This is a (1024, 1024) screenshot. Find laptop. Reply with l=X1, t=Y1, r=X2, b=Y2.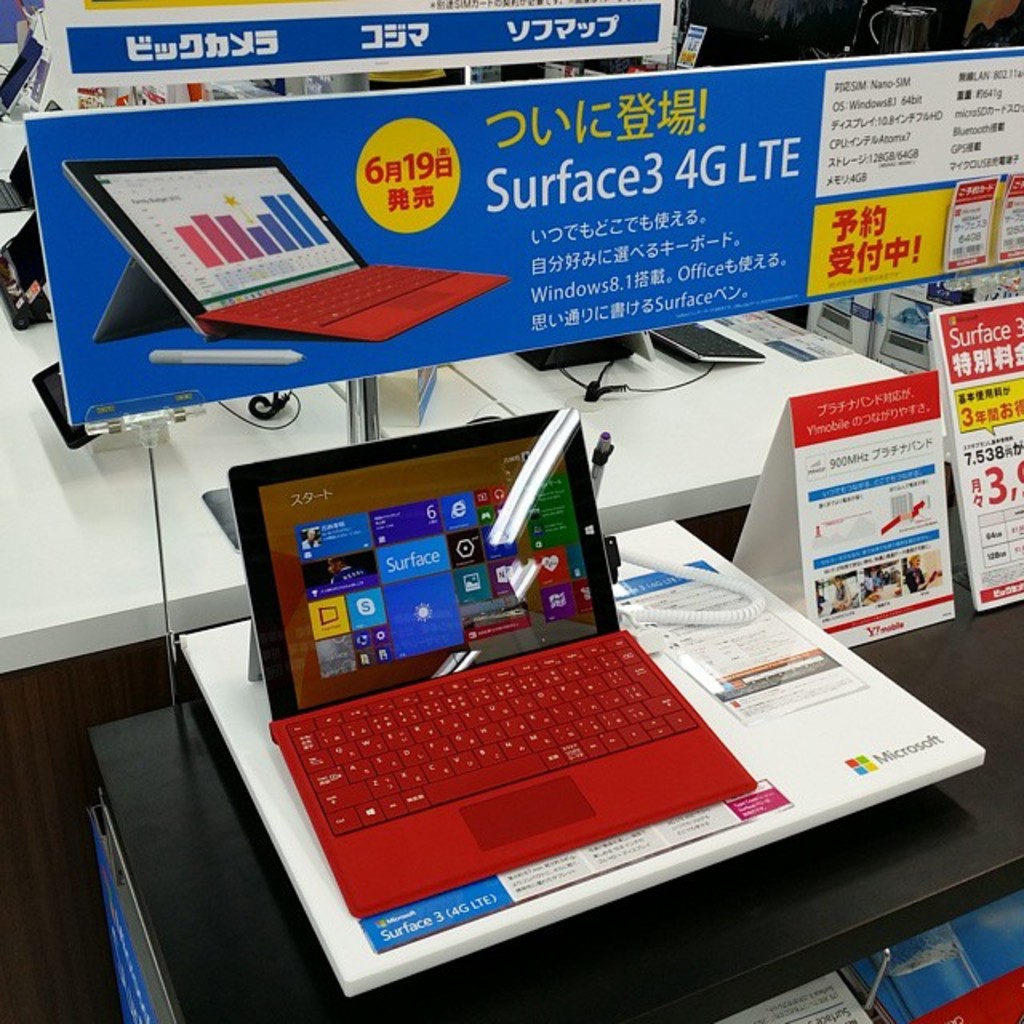
l=229, t=402, r=739, b=914.
